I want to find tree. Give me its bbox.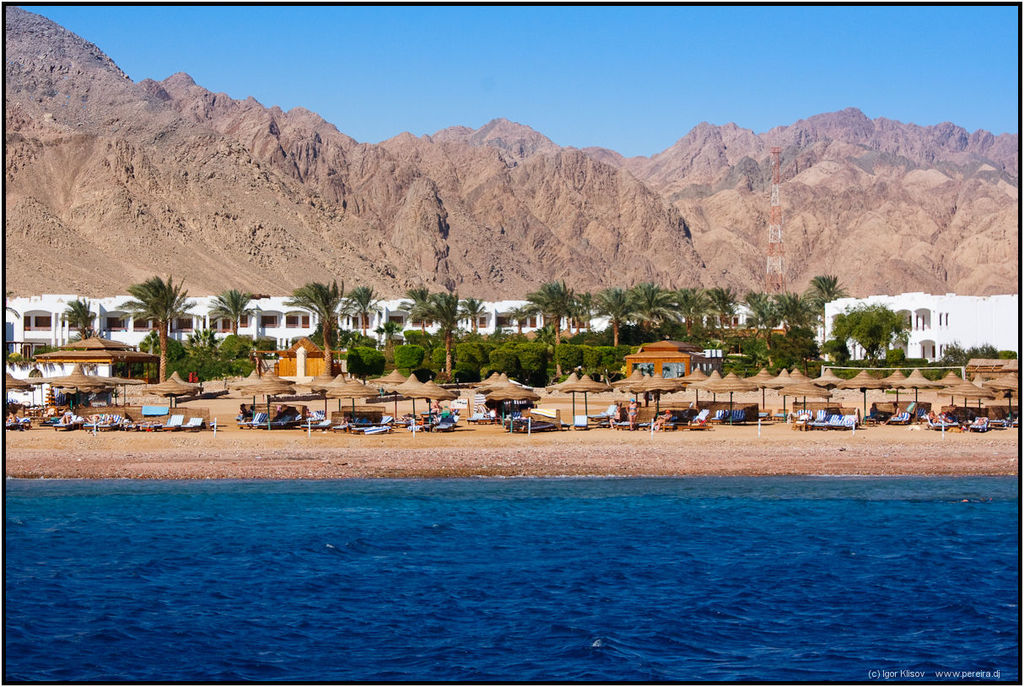
114:273:189:388.
